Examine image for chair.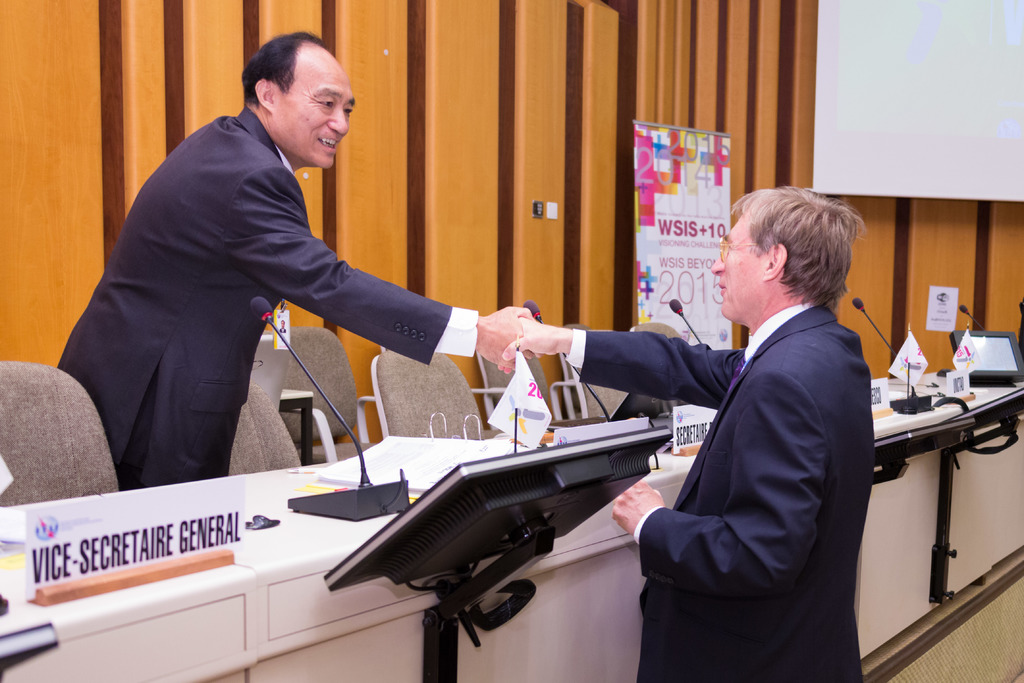
Examination result: 230,377,300,475.
